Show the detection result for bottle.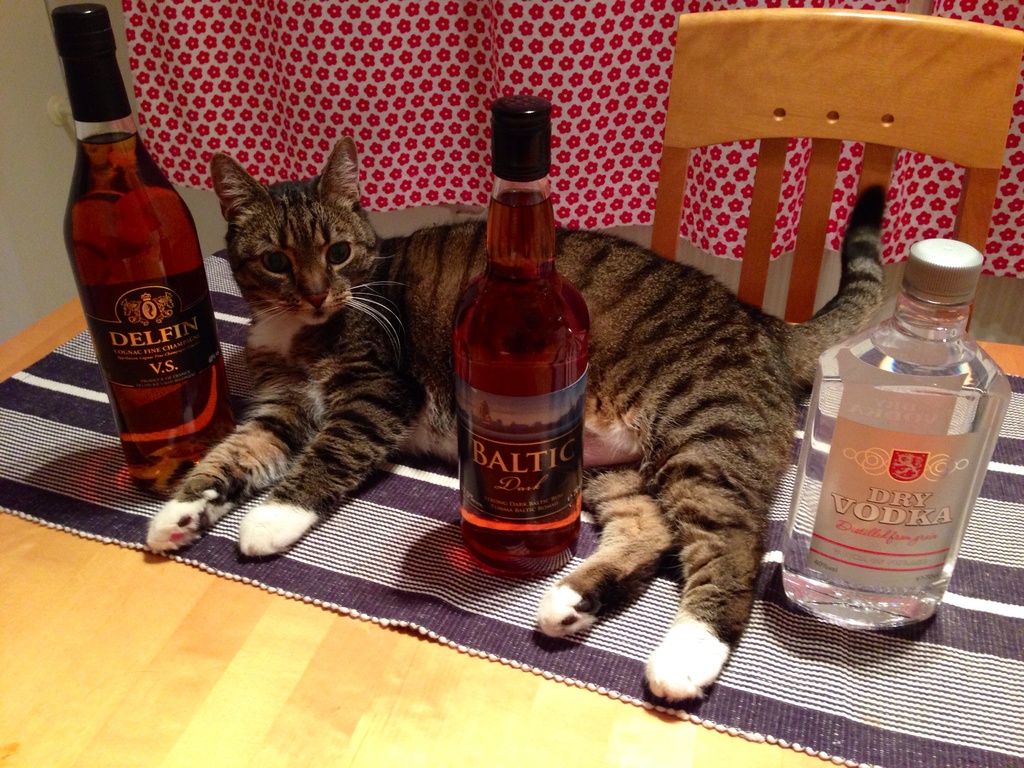
778:234:1020:636.
